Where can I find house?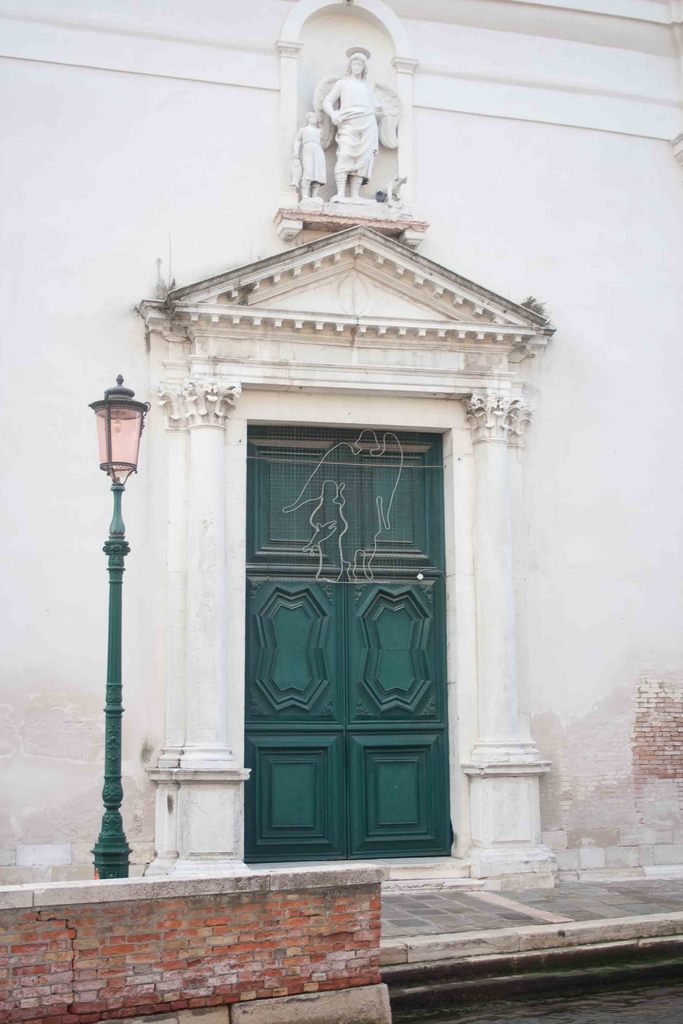
You can find it at <region>0, 0, 682, 892</region>.
